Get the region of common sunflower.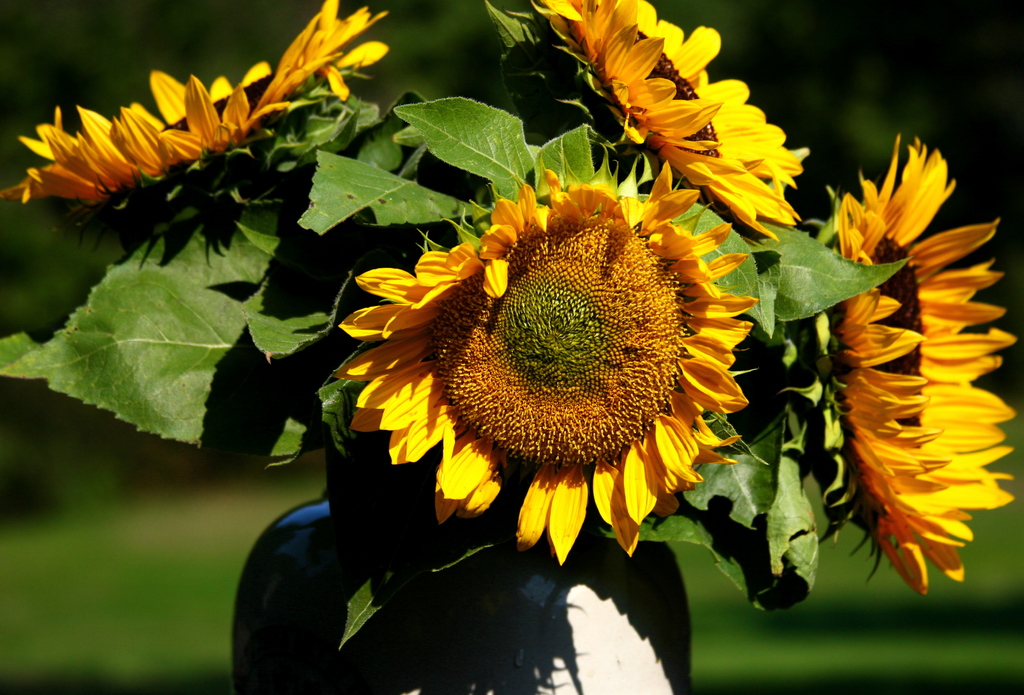
[801,145,1018,584].
